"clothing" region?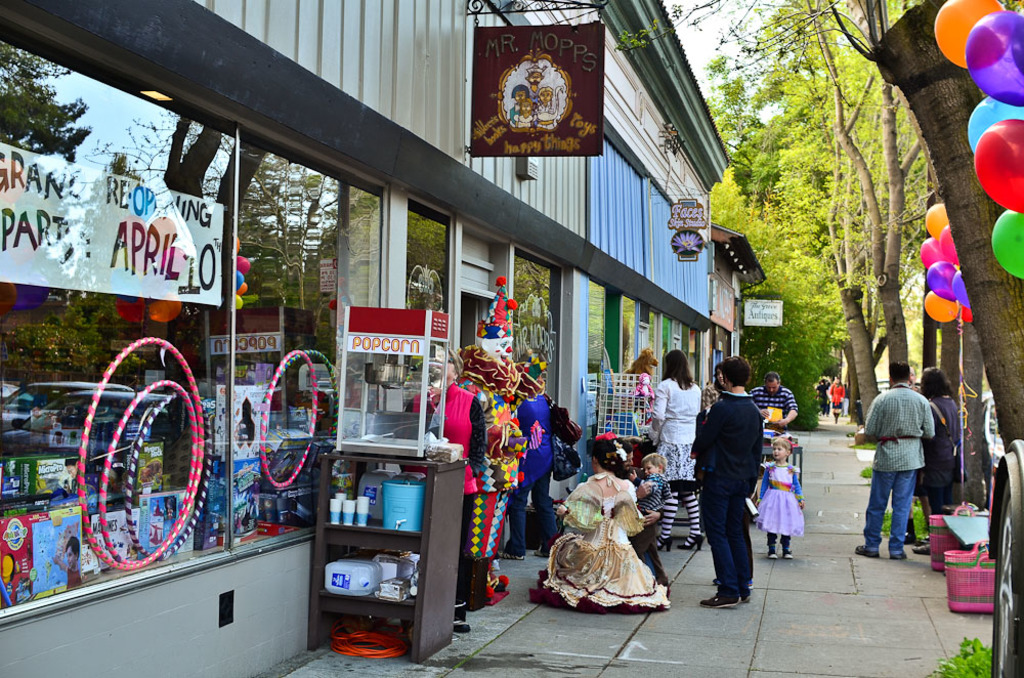
[left=633, top=473, right=667, bottom=583]
